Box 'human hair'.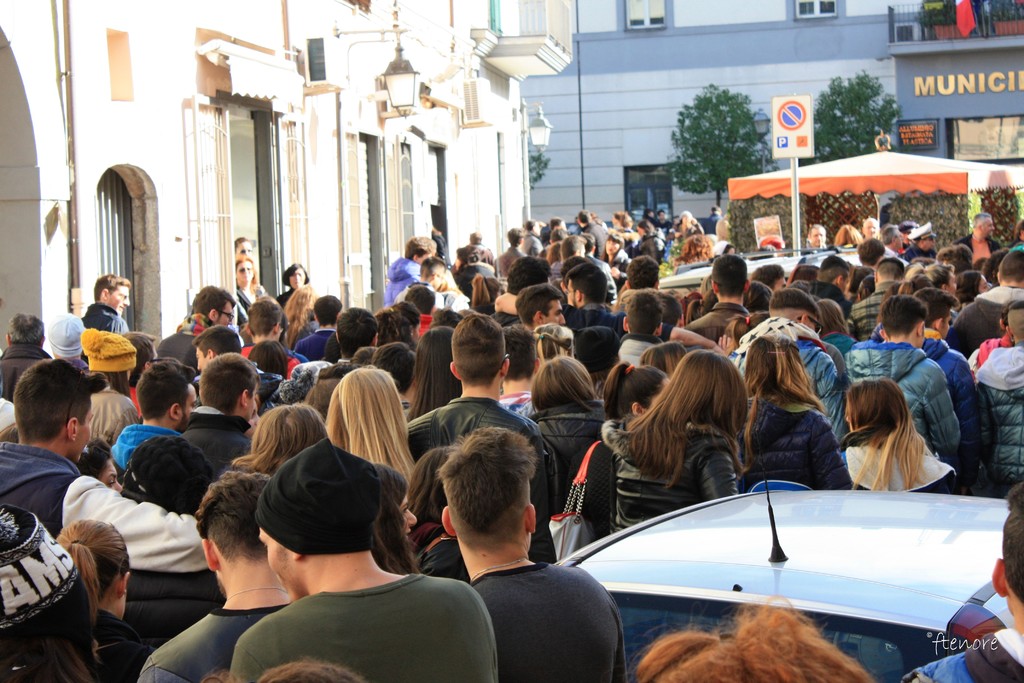
bbox=[598, 359, 667, 425].
